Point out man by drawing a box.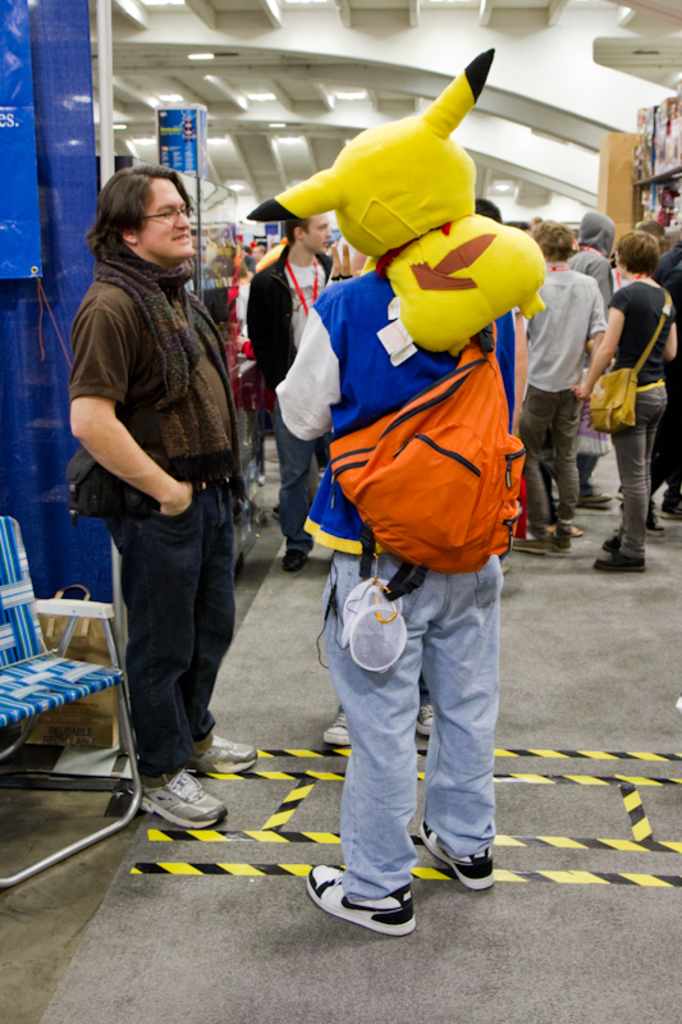
bbox=(59, 137, 269, 803).
